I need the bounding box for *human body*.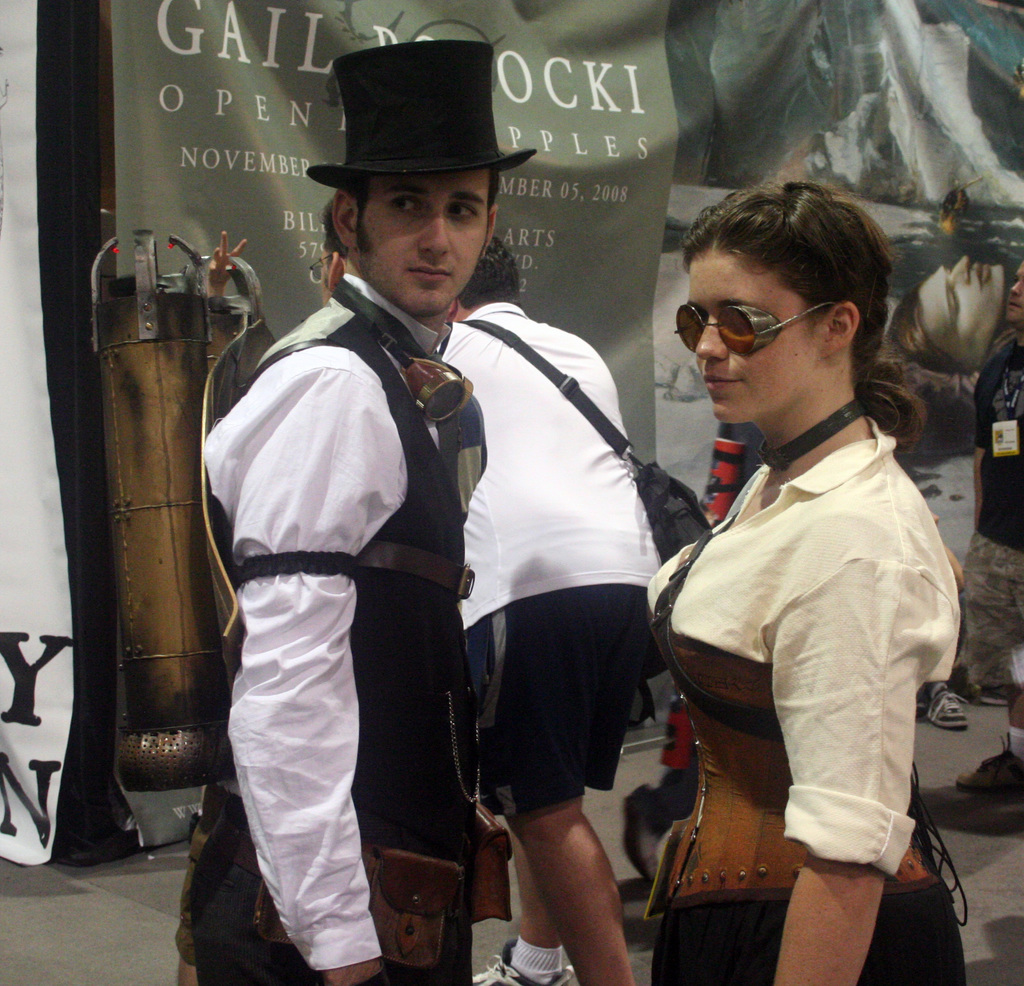
Here it is: detection(188, 277, 482, 985).
